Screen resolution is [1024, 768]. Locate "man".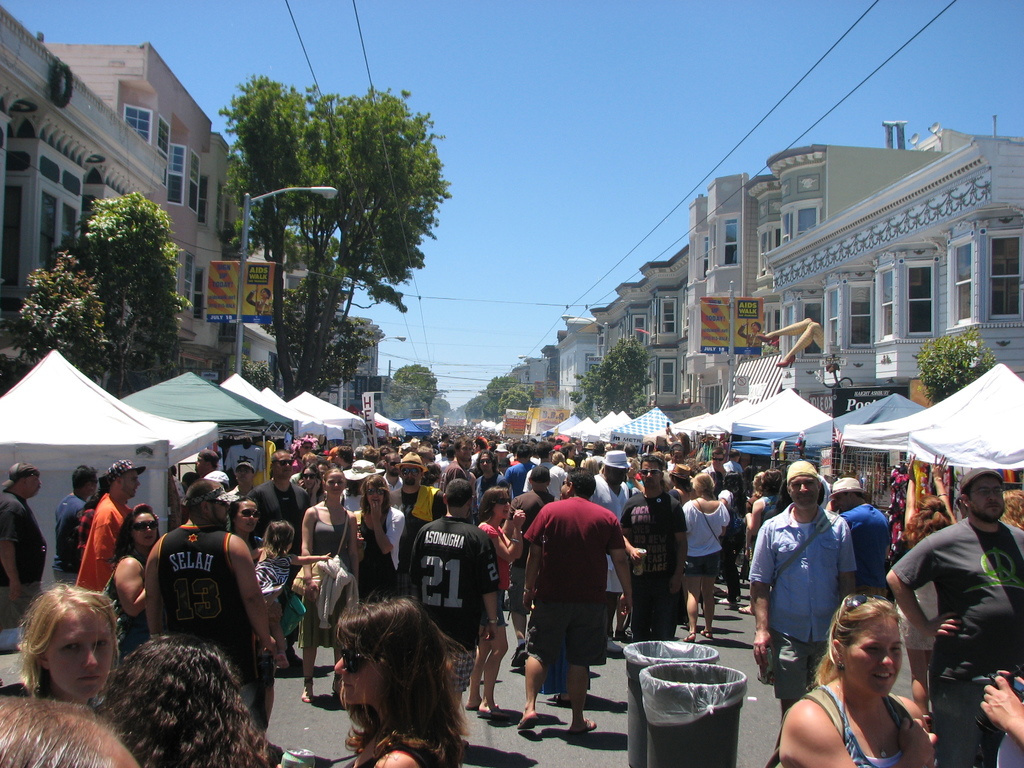
(x1=748, y1=461, x2=854, y2=765).
